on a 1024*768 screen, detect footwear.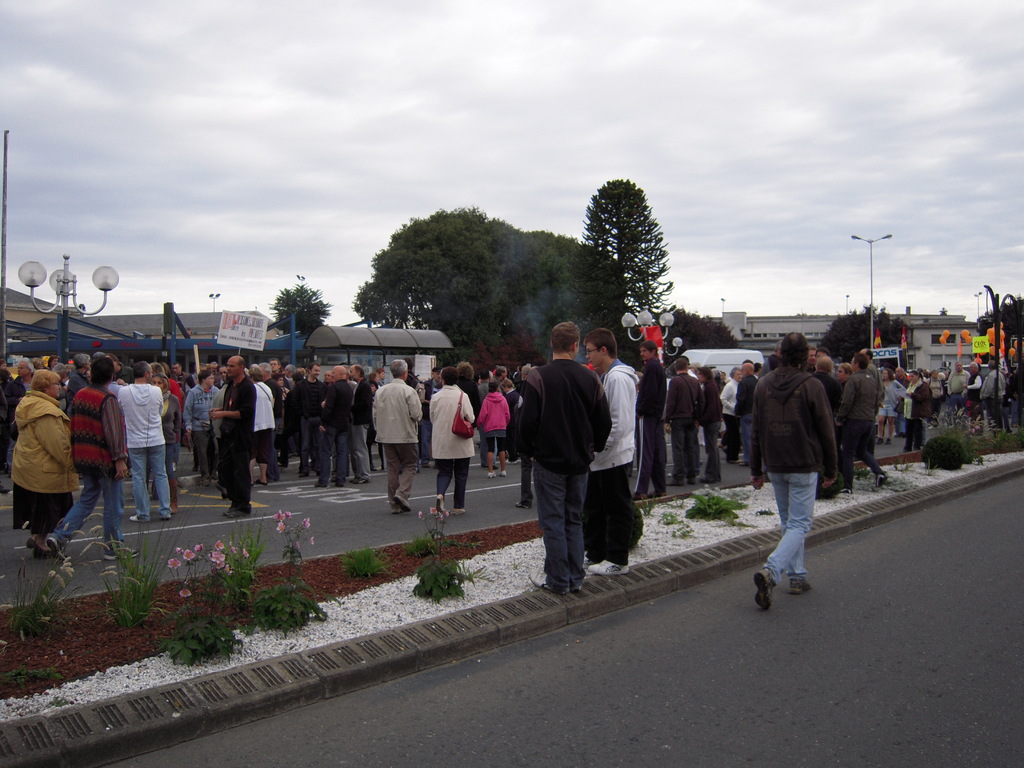
bbox=[333, 472, 349, 490].
